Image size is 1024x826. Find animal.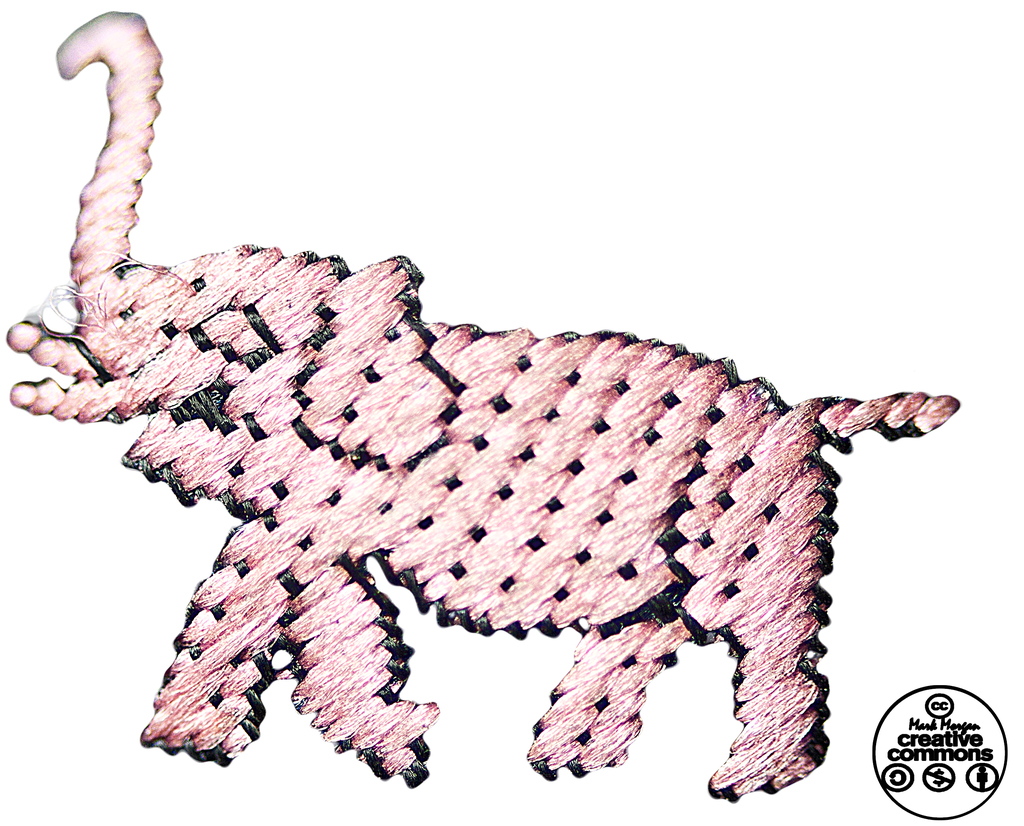
<bbox>7, 13, 963, 806</bbox>.
